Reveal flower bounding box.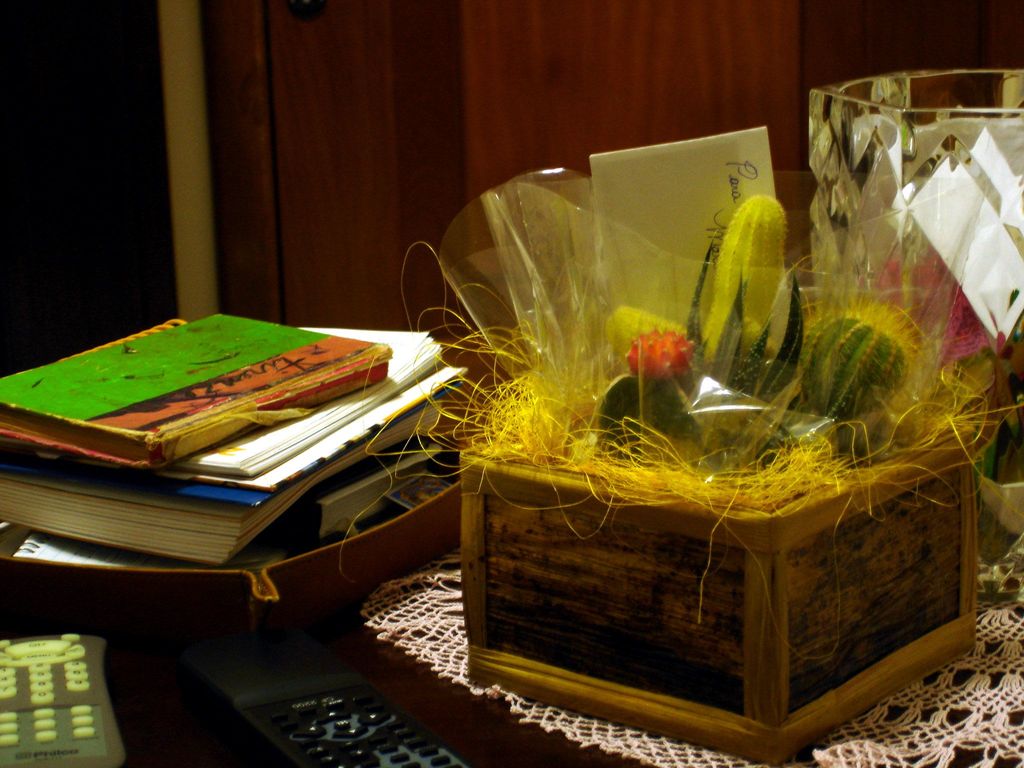
Revealed: {"left": 627, "top": 327, "right": 699, "bottom": 380}.
